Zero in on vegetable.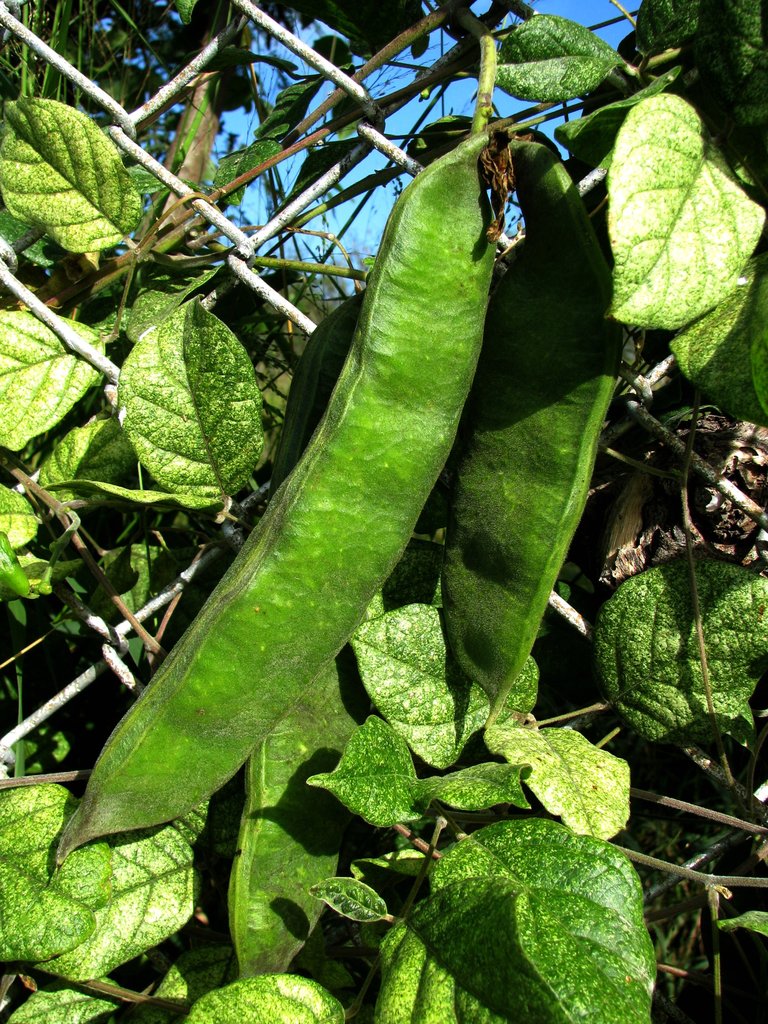
Zeroed in: x1=53, y1=125, x2=500, y2=875.
